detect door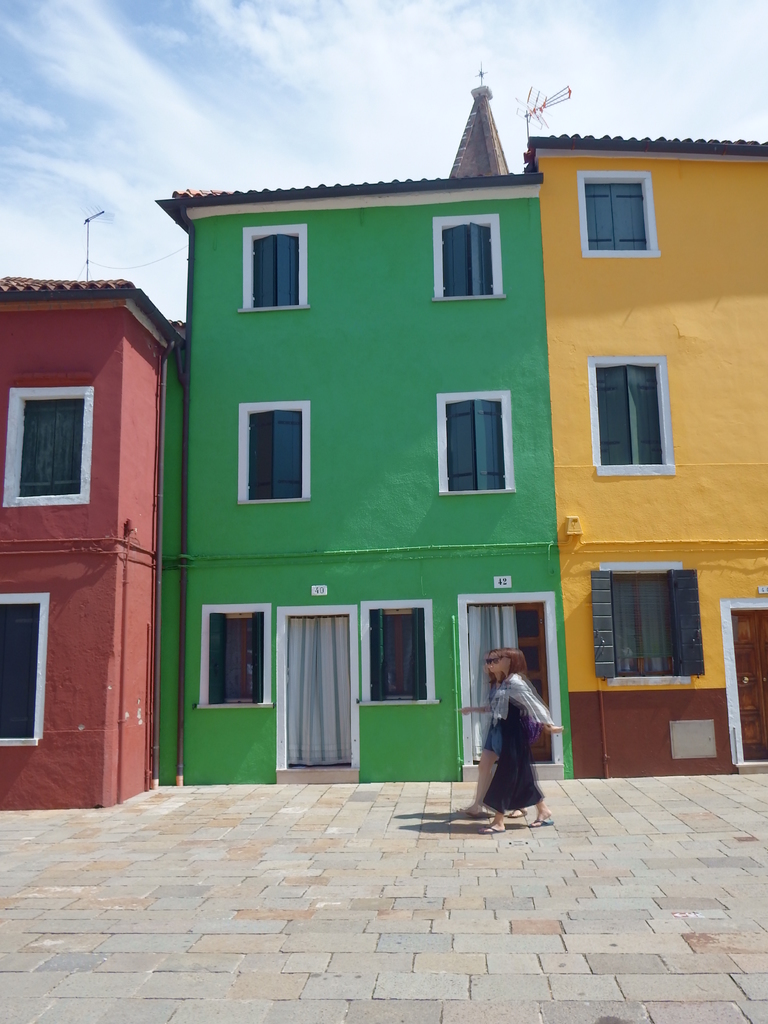
pyautogui.locateOnScreen(737, 610, 767, 761)
